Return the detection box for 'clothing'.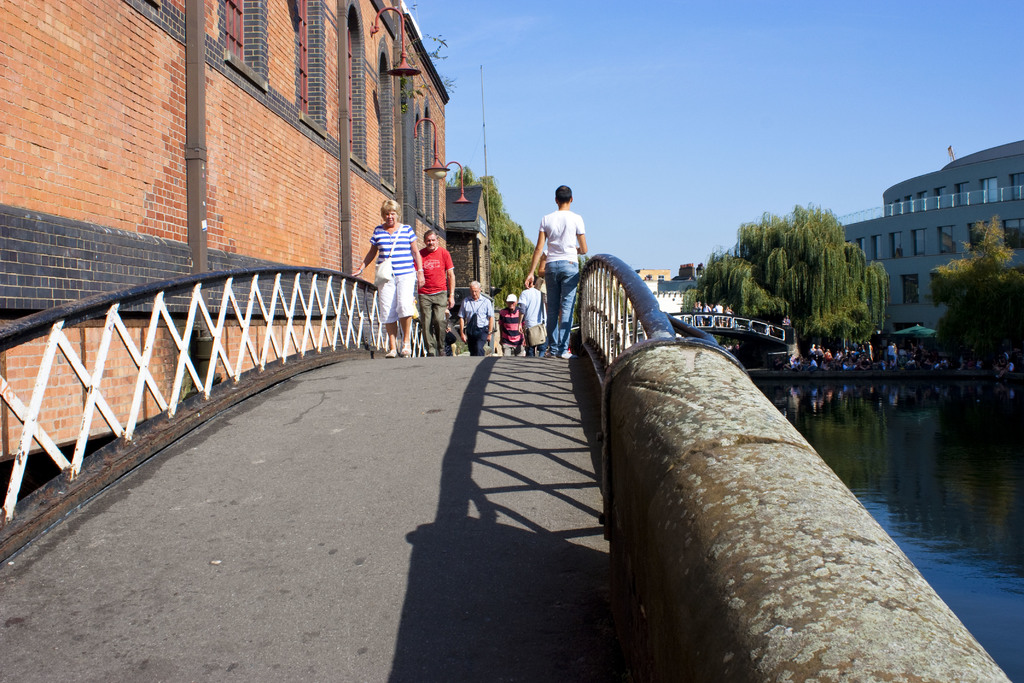
box(695, 300, 736, 331).
